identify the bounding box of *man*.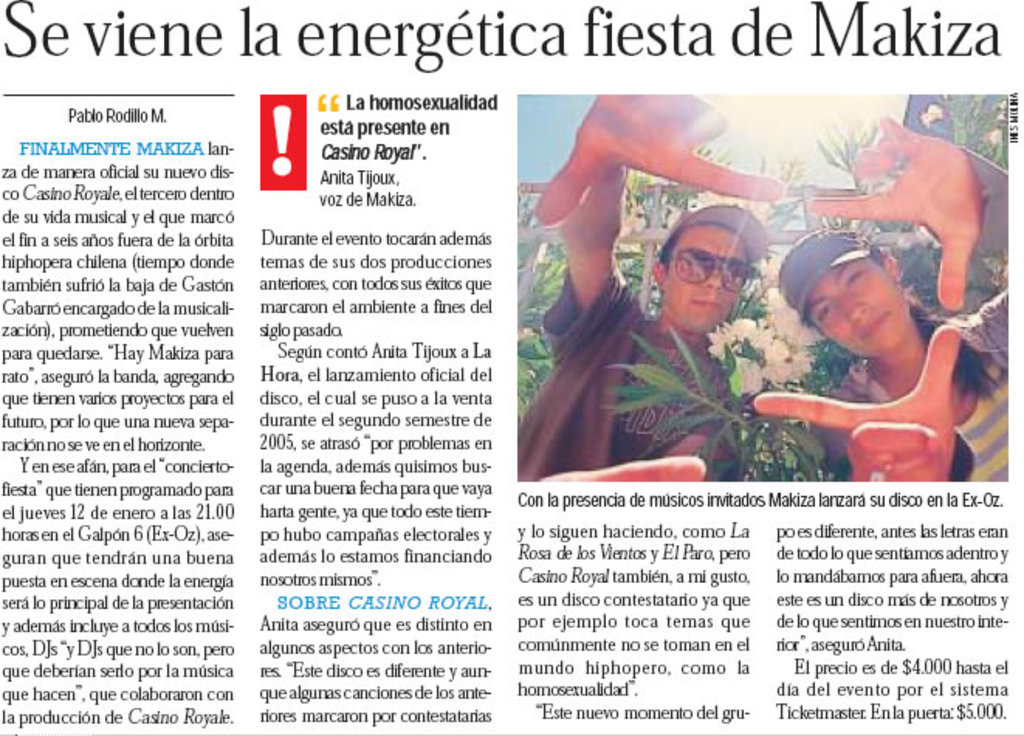
l=516, t=84, r=789, b=479.
